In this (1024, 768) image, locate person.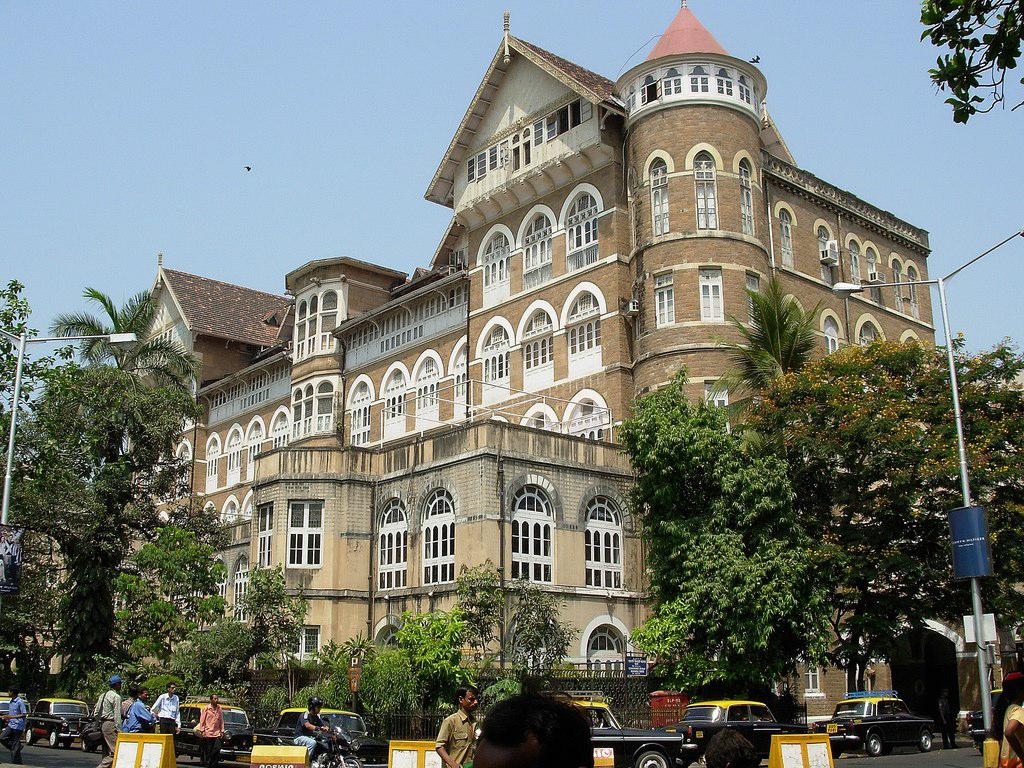
Bounding box: left=933, top=687, right=964, bottom=749.
